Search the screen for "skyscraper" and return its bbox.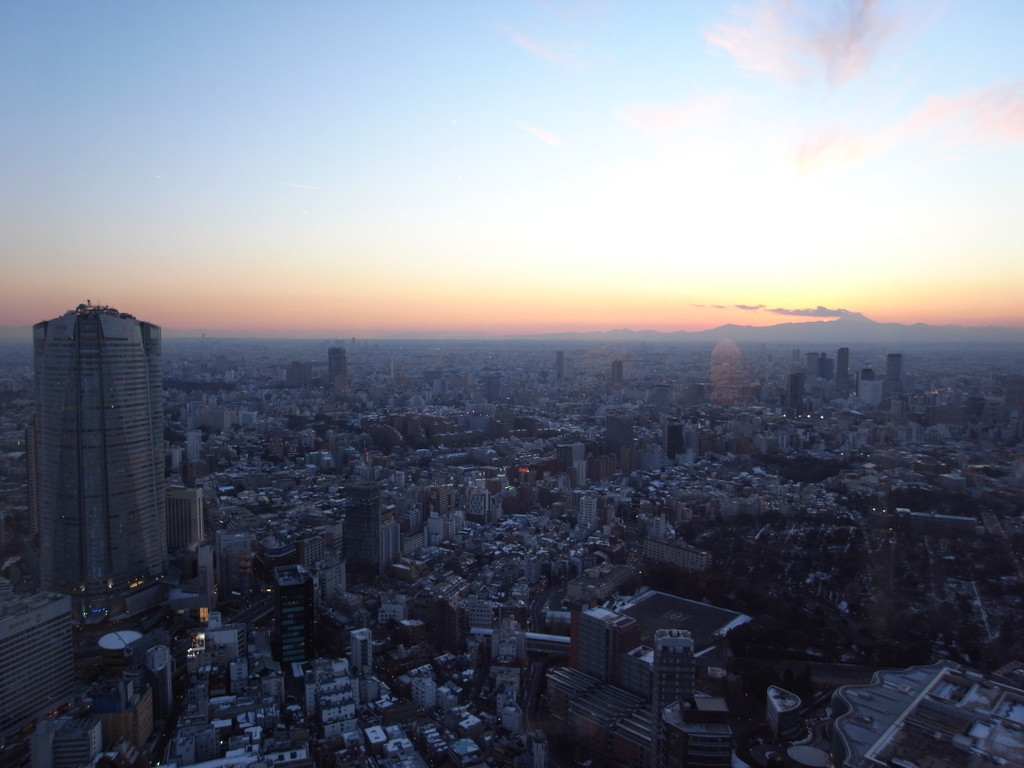
Found: rect(888, 353, 902, 410).
